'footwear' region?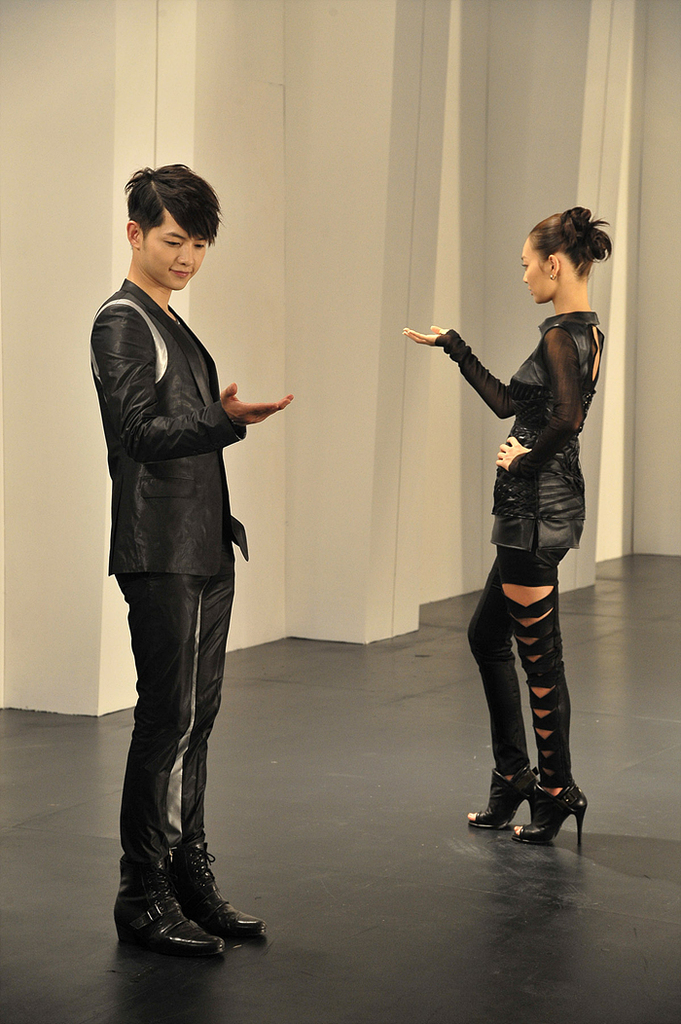
bbox=(464, 762, 539, 832)
